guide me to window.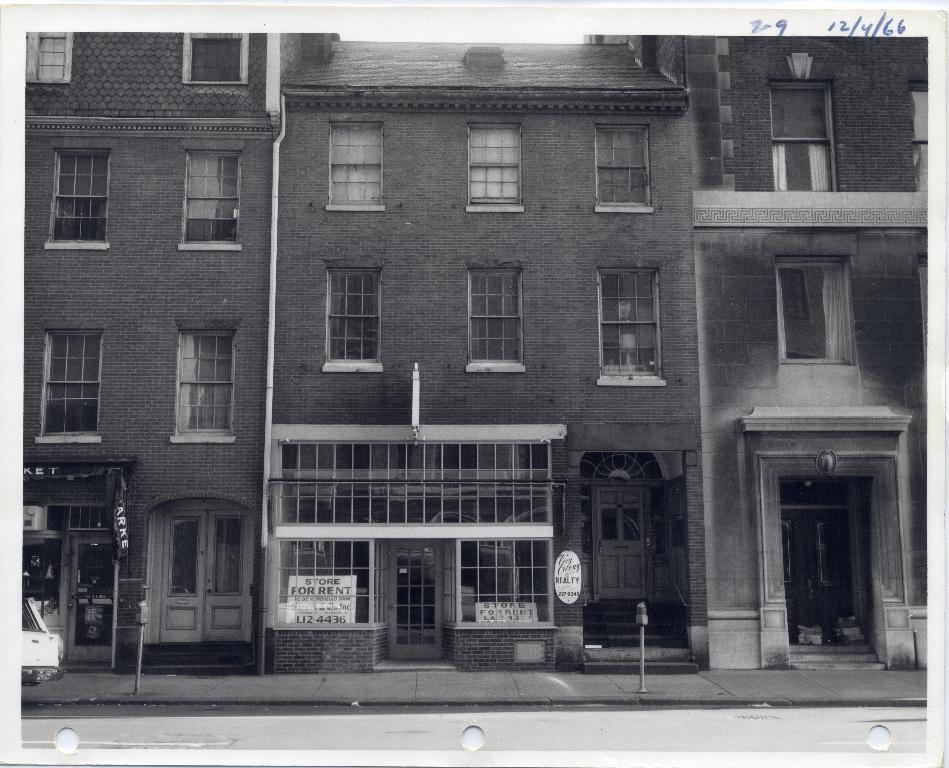
Guidance: rect(913, 86, 929, 194).
